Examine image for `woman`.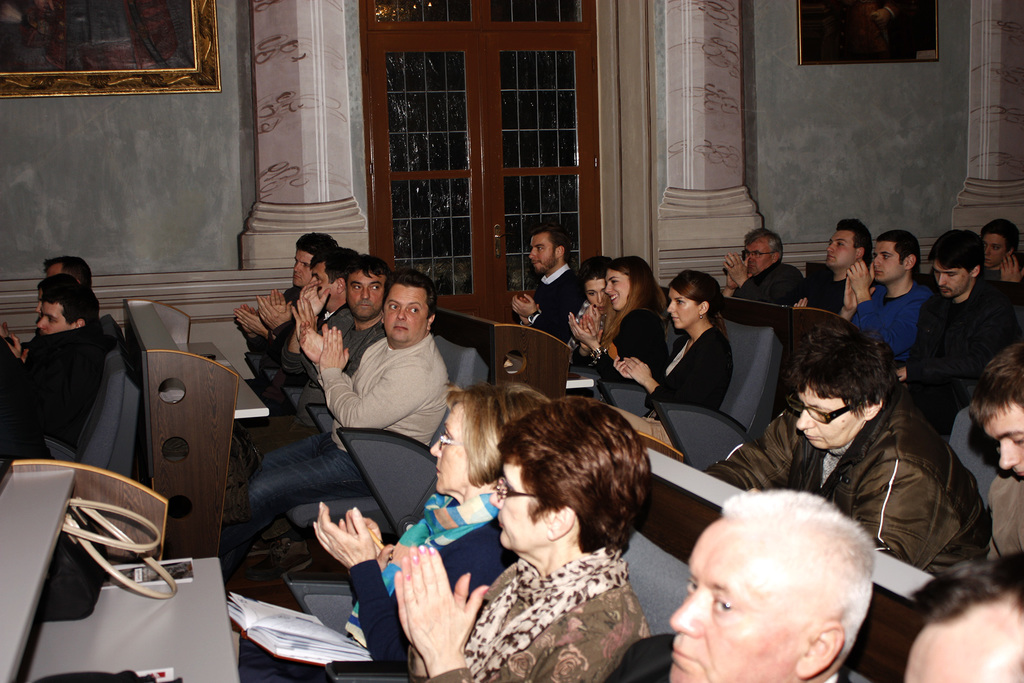
Examination result: {"left": 564, "top": 258, "right": 671, "bottom": 412}.
